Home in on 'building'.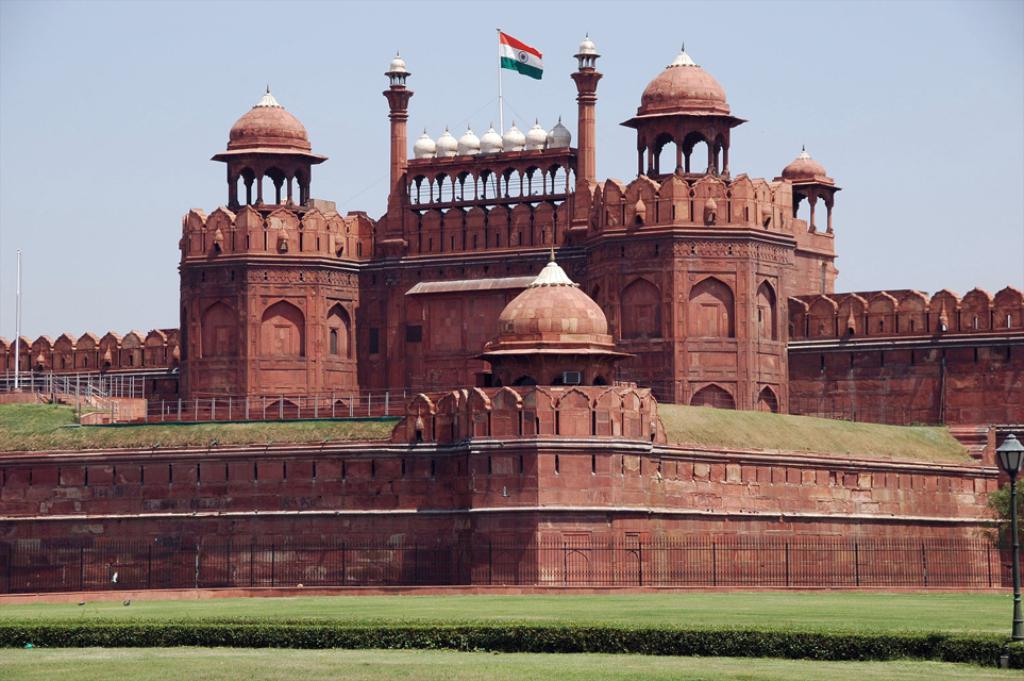
Homed in at x1=0, y1=31, x2=1023, y2=592.
